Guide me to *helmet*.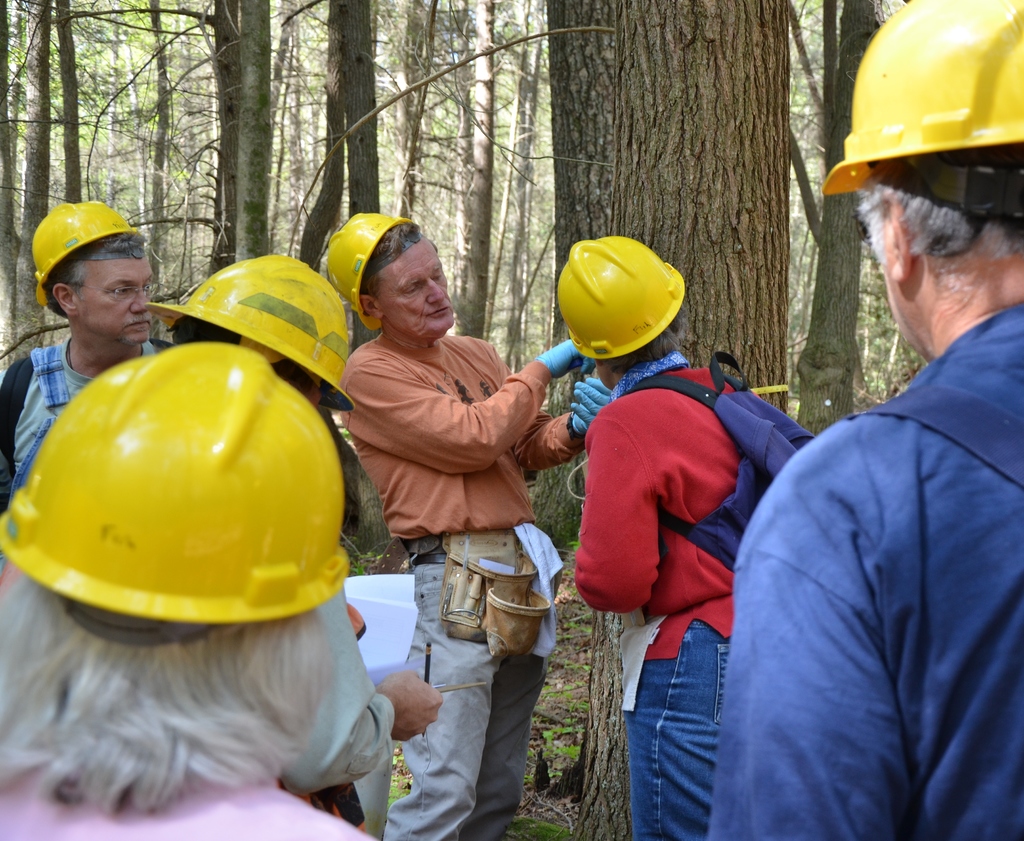
Guidance: detection(323, 204, 412, 308).
